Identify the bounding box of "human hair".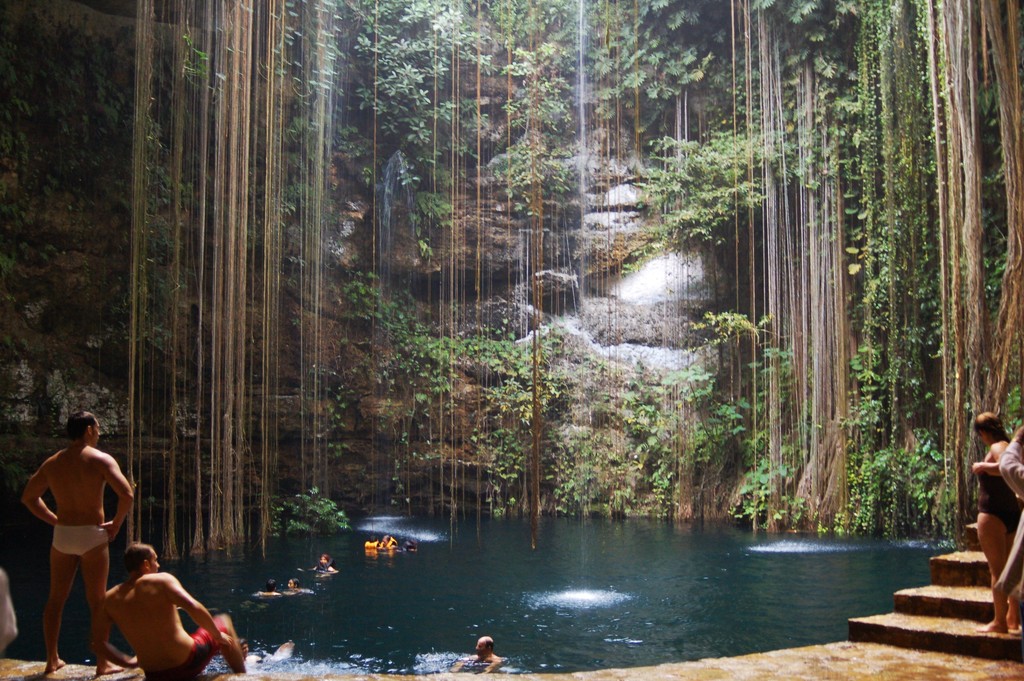
BBox(67, 408, 96, 440).
